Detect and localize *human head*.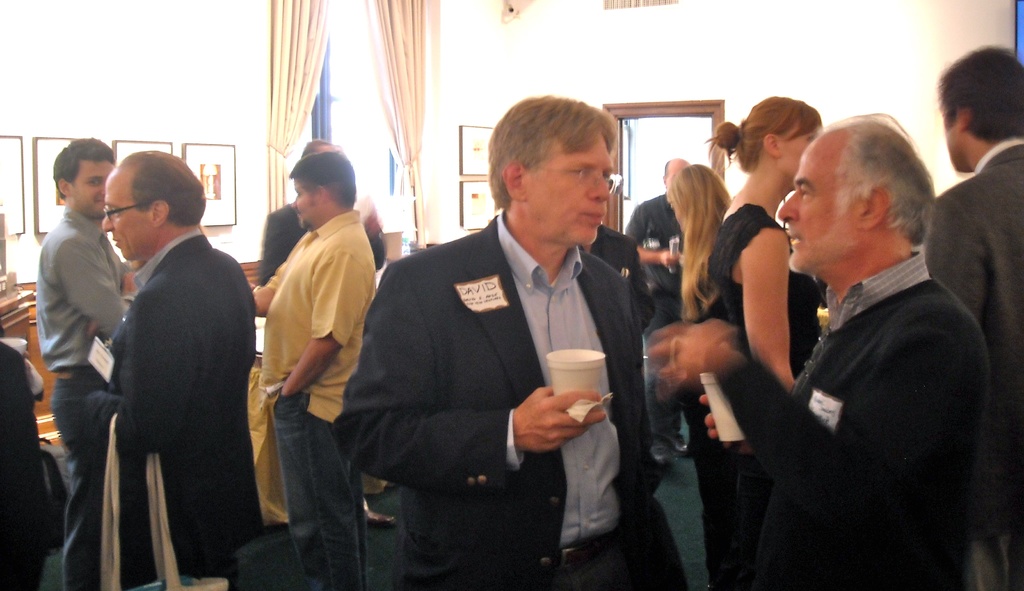
Localized at 288 150 358 229.
